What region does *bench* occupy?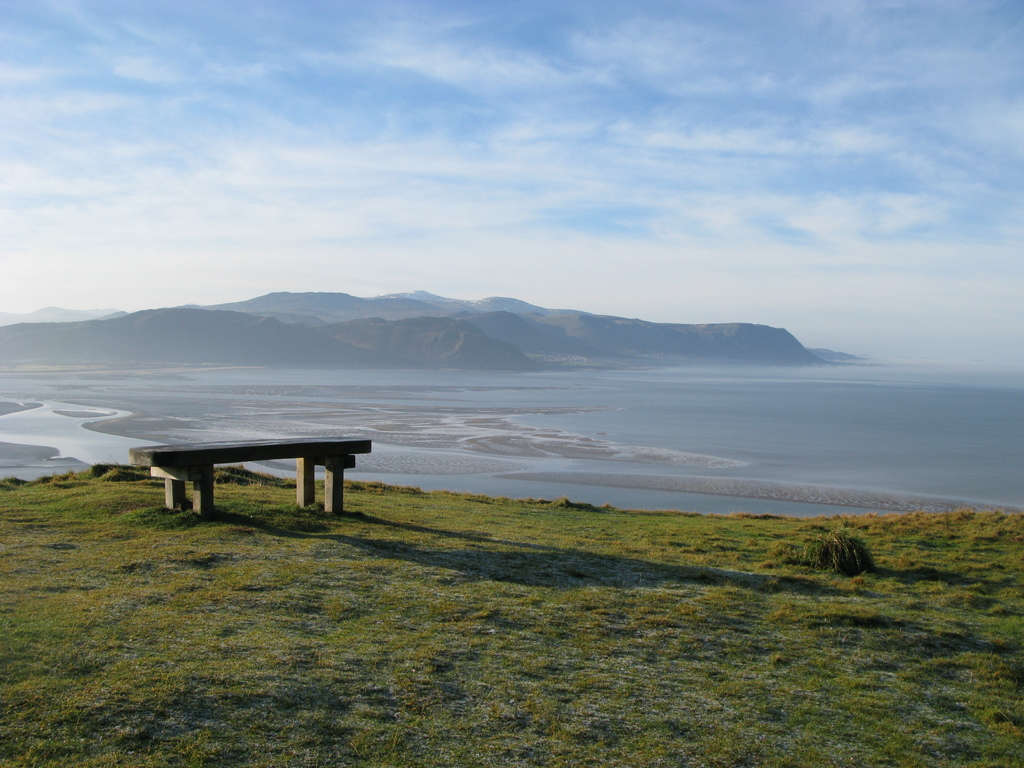
121/430/367/528.
